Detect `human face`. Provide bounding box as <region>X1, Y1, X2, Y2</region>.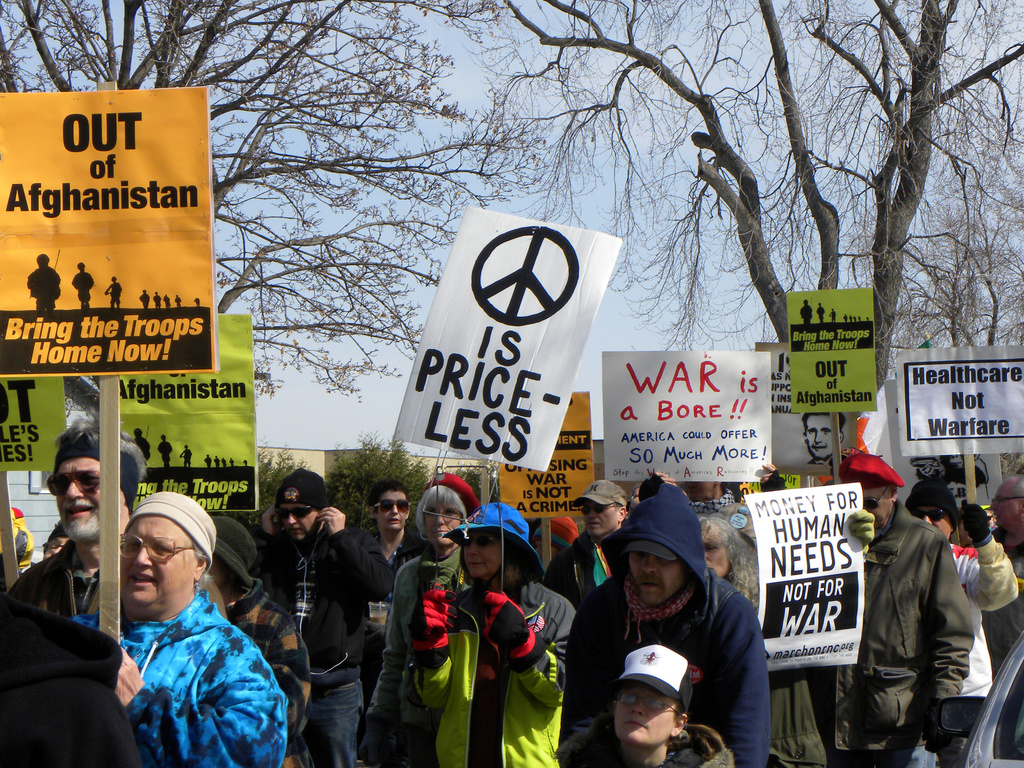
<region>52, 452, 104, 542</region>.
